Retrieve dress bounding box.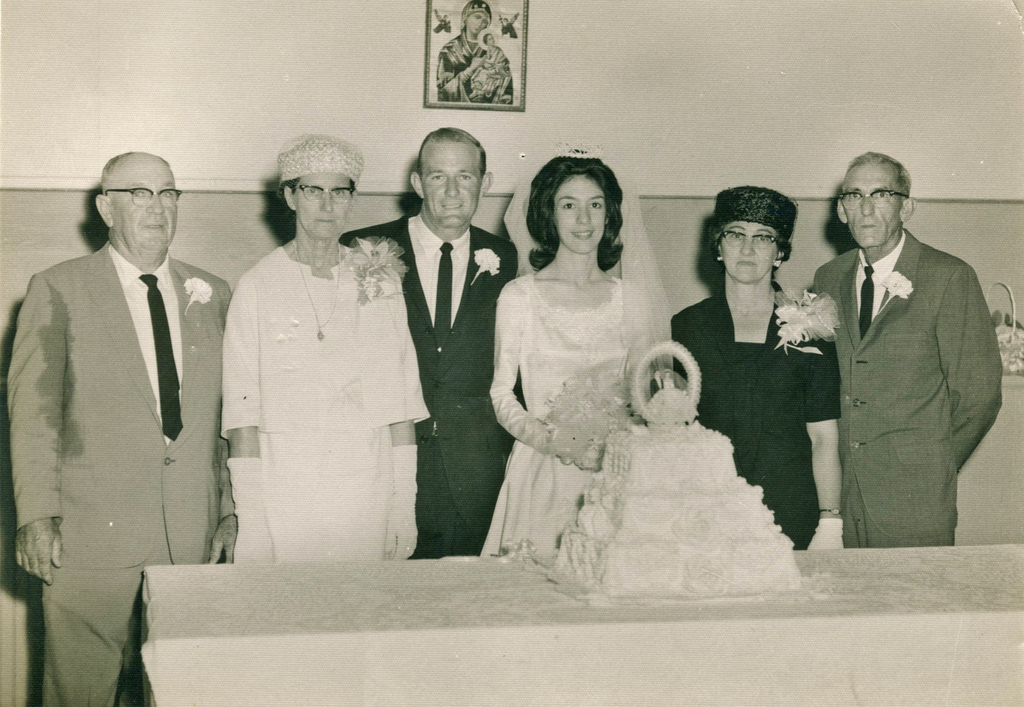
Bounding box: locate(735, 341, 821, 550).
